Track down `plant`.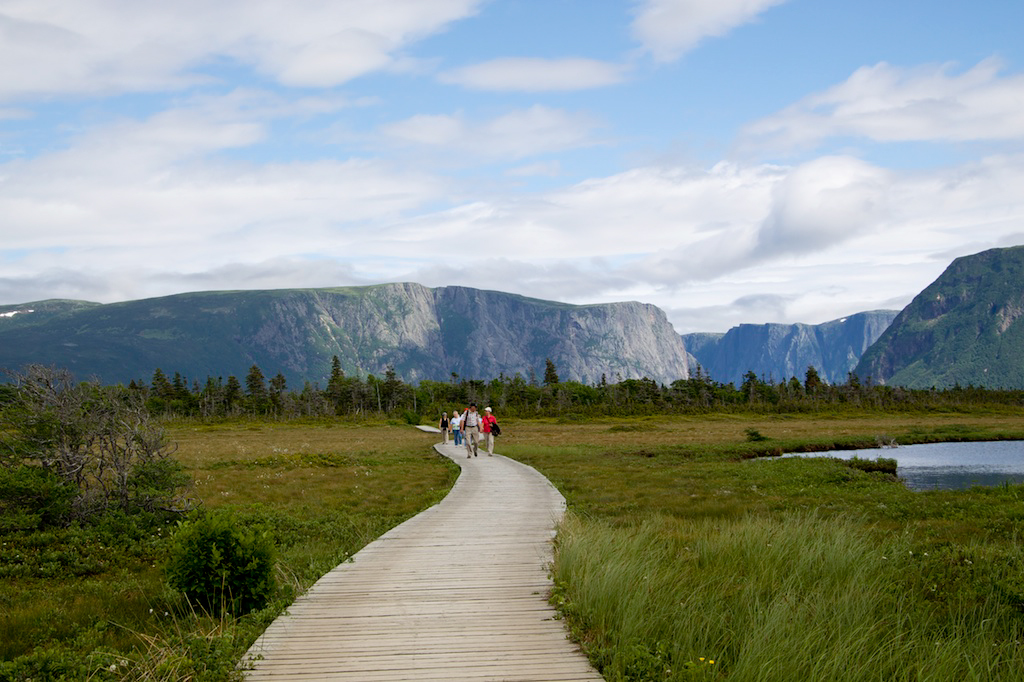
Tracked to region(749, 426, 762, 442).
